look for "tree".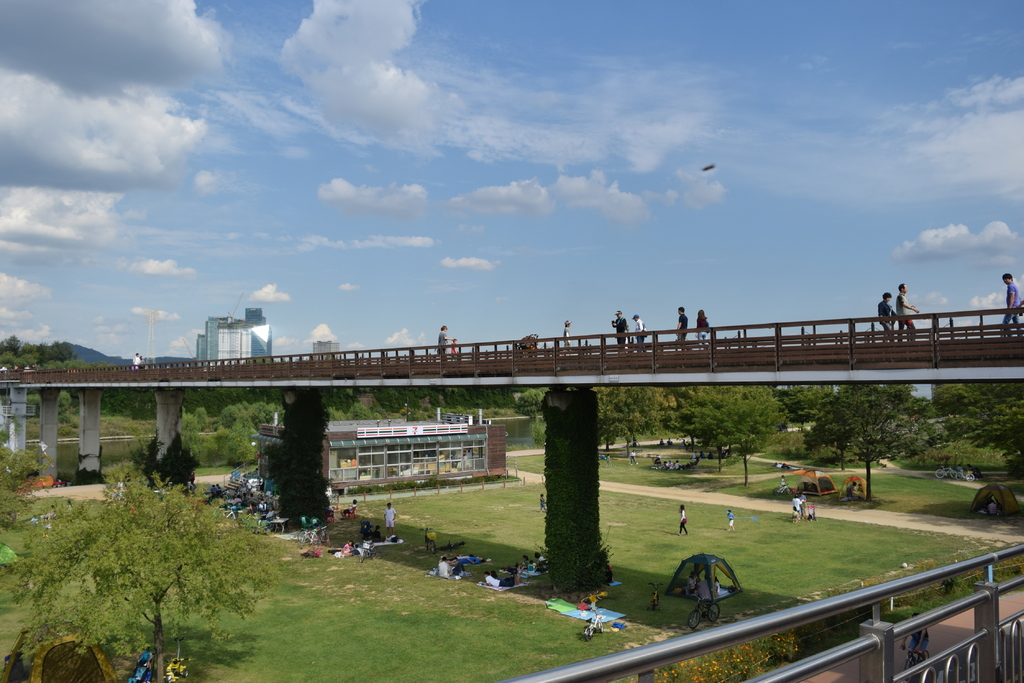
Found: x1=42, y1=452, x2=273, y2=645.
